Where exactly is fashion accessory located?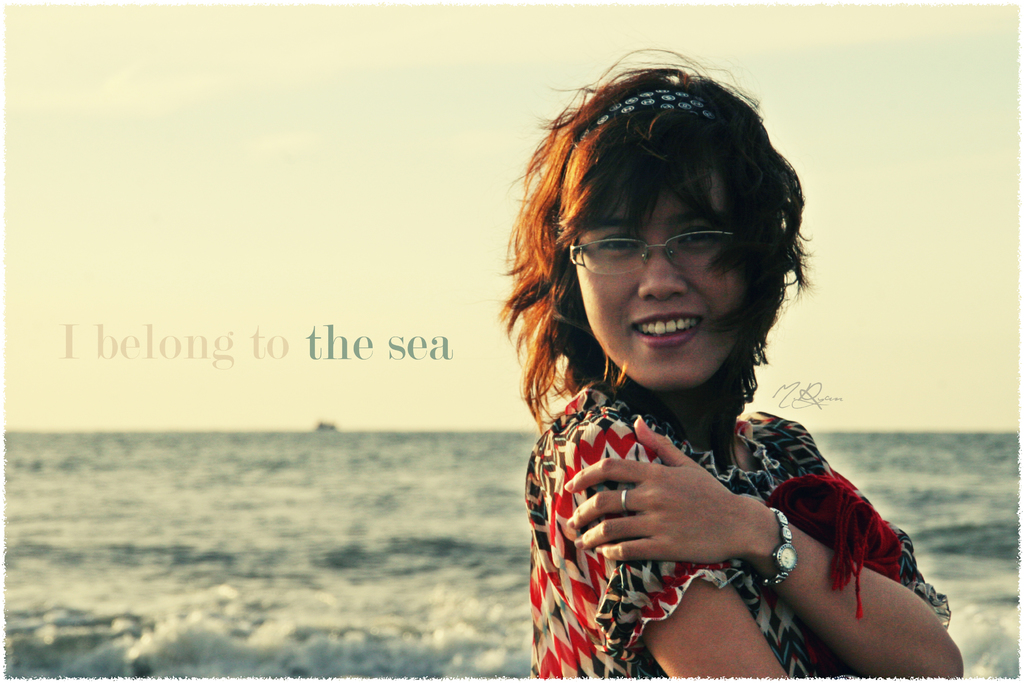
Its bounding box is rect(572, 84, 724, 140).
